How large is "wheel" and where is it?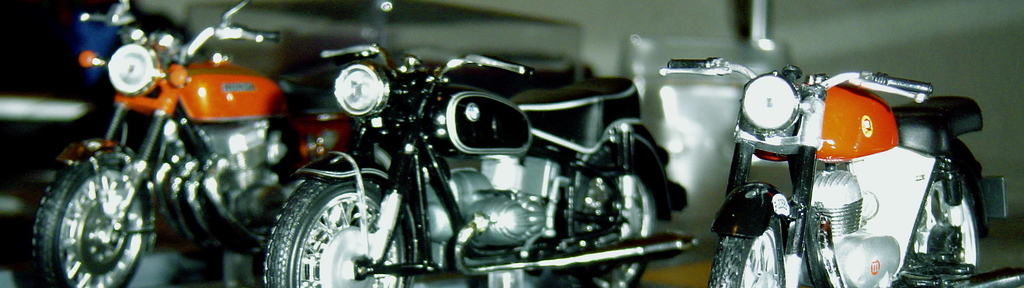
Bounding box: box(268, 177, 417, 287).
